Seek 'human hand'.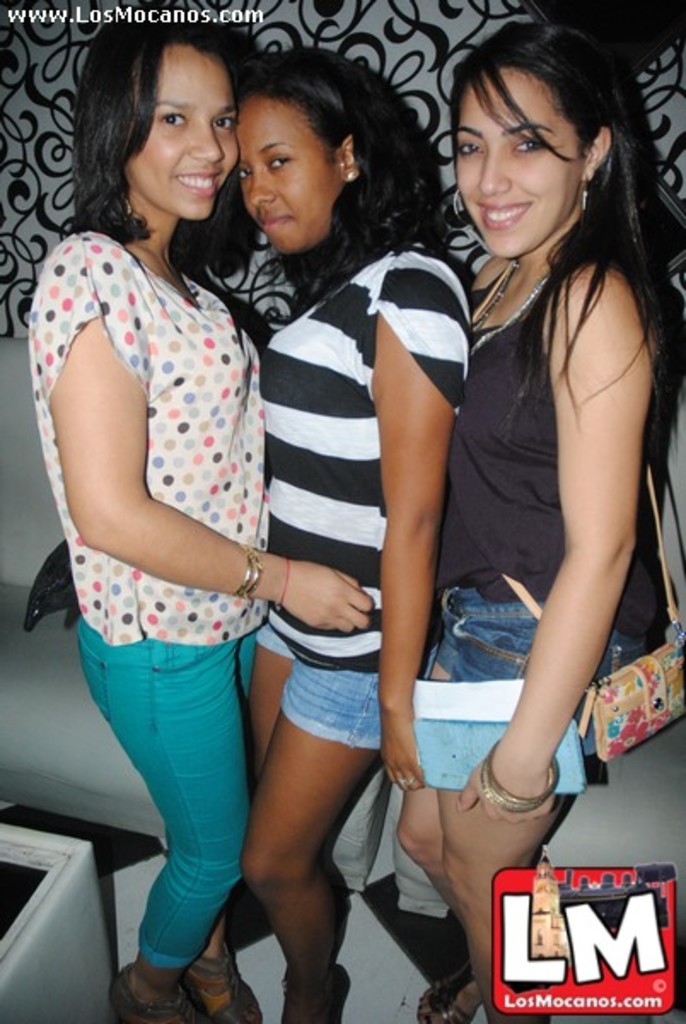
<region>278, 558, 382, 637</region>.
